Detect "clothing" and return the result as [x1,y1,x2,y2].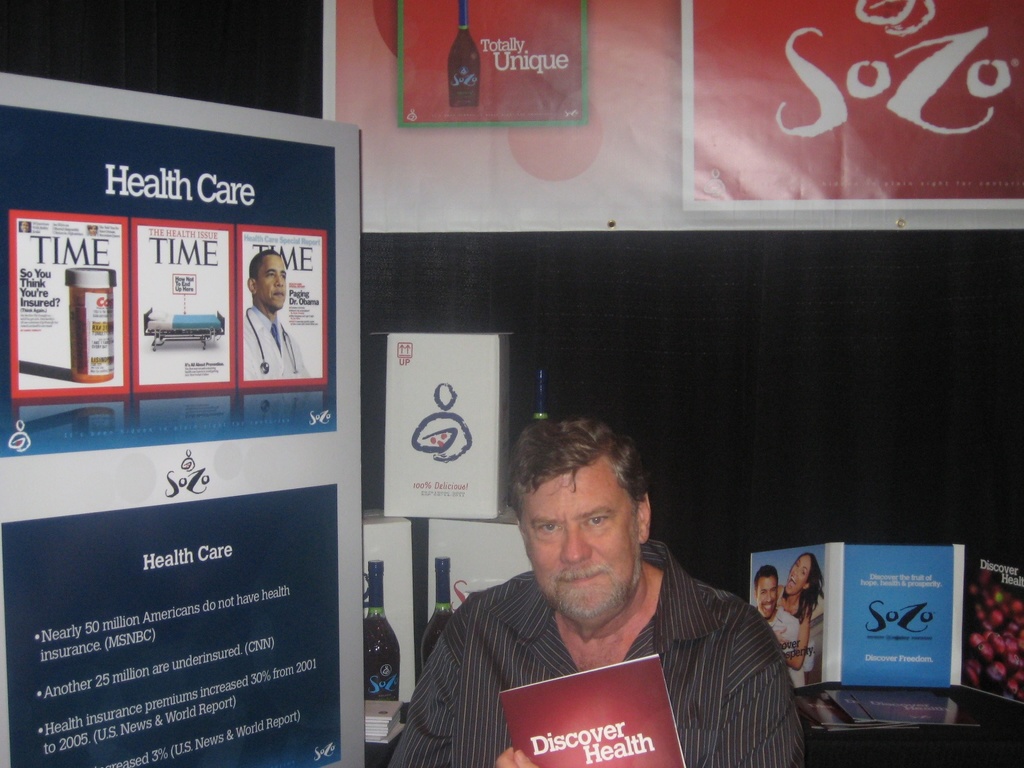
[244,305,313,382].
